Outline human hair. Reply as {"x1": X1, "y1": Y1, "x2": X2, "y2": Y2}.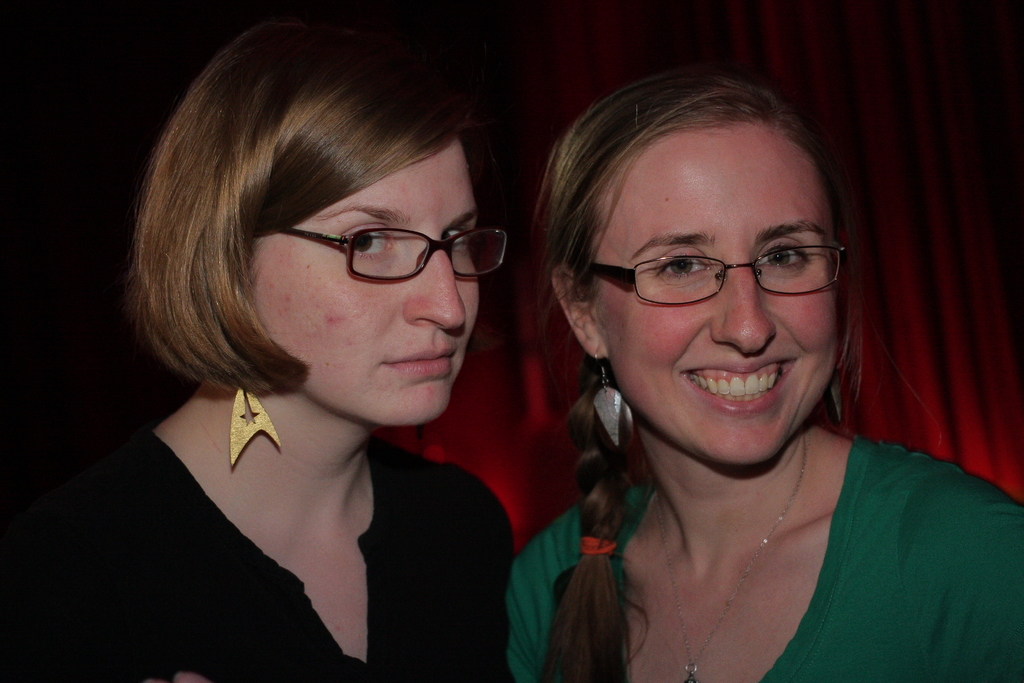
{"x1": 115, "y1": 30, "x2": 534, "y2": 459}.
